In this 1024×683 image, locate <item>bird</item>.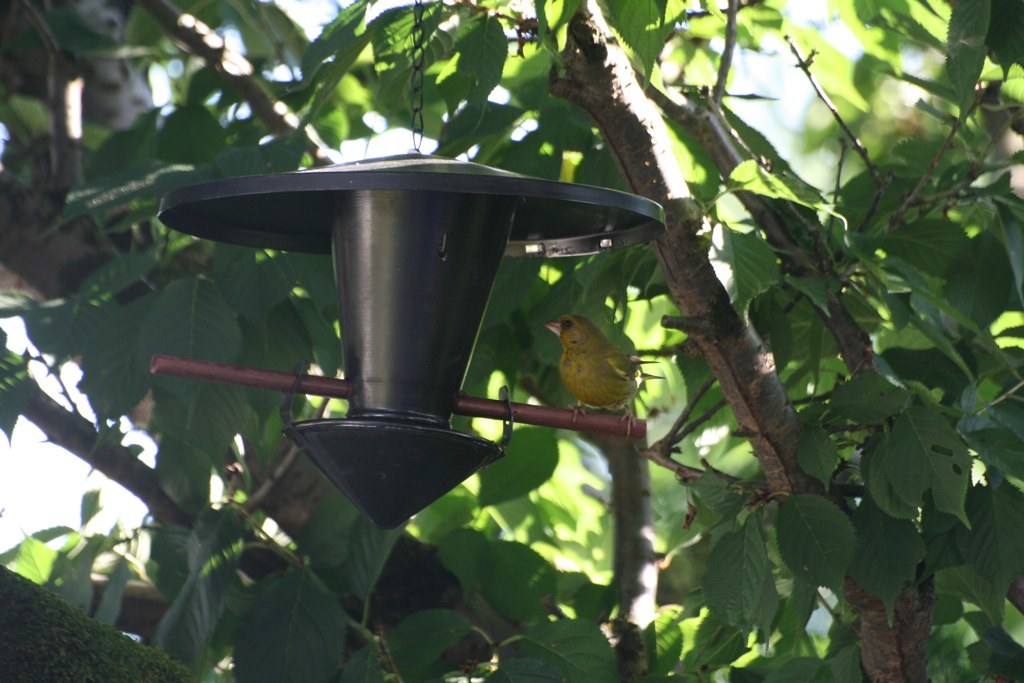
Bounding box: (x1=529, y1=312, x2=657, y2=442).
